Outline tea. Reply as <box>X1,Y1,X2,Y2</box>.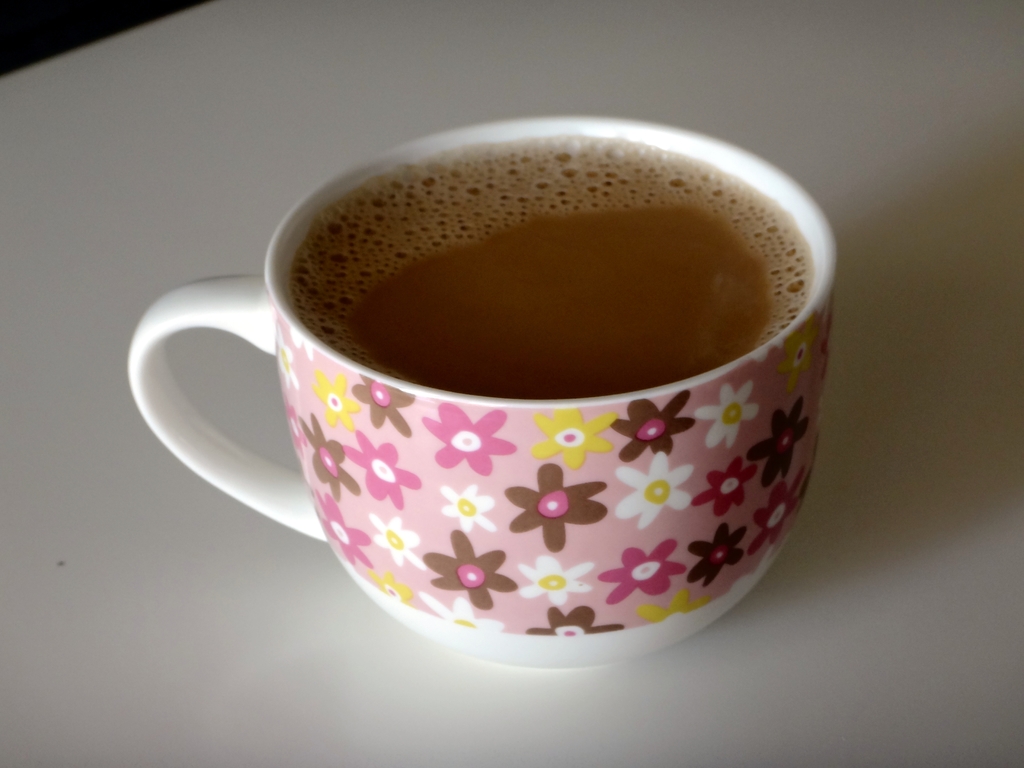
<box>288,134,813,397</box>.
